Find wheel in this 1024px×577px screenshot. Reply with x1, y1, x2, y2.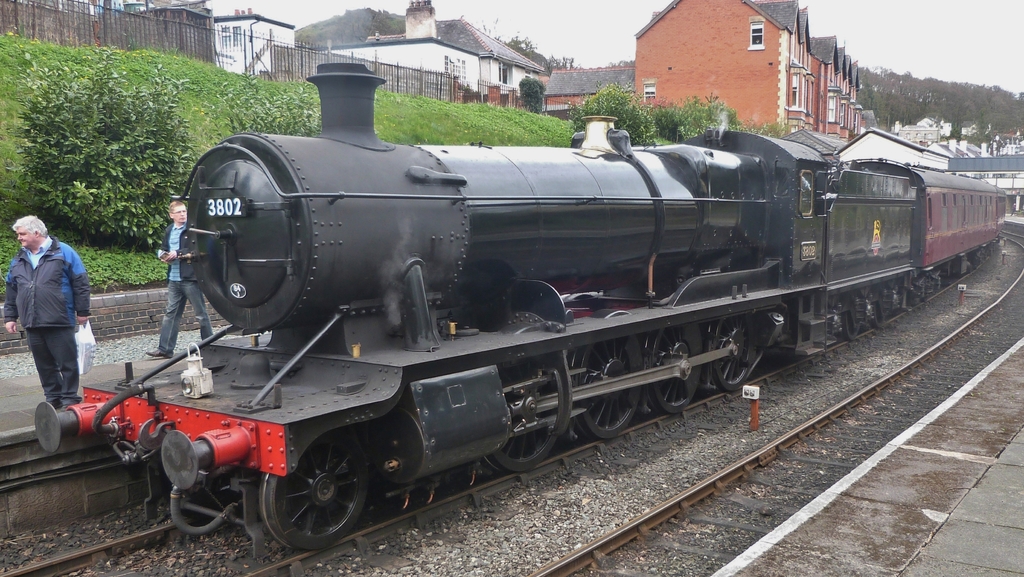
845, 296, 861, 340.
